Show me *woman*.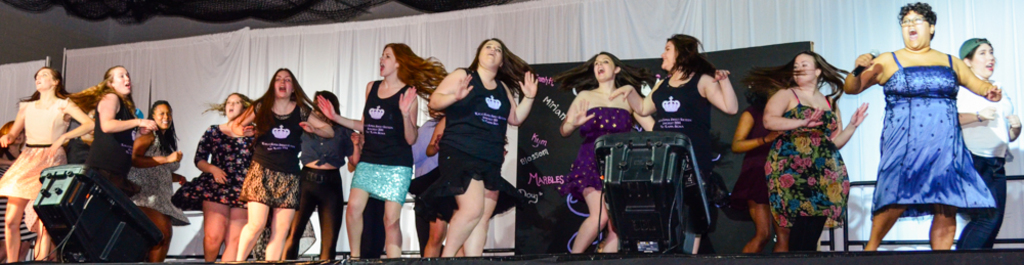
*woman* is here: (844, 0, 1009, 260).
